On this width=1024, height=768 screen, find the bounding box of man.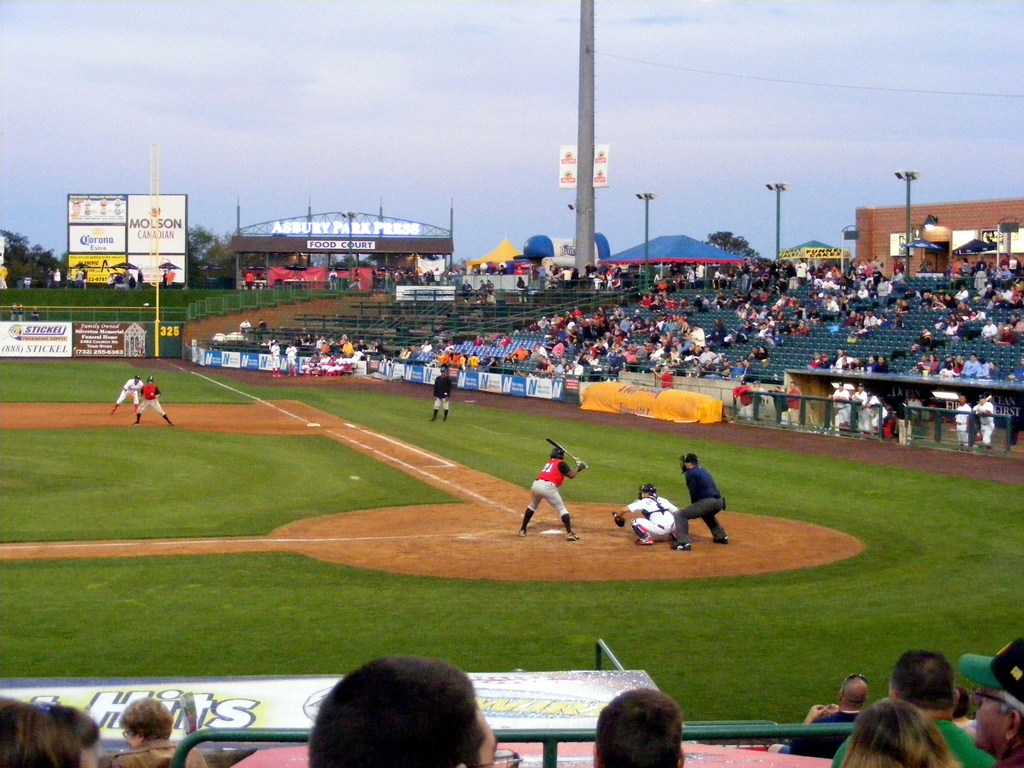
Bounding box: region(515, 447, 590, 544).
